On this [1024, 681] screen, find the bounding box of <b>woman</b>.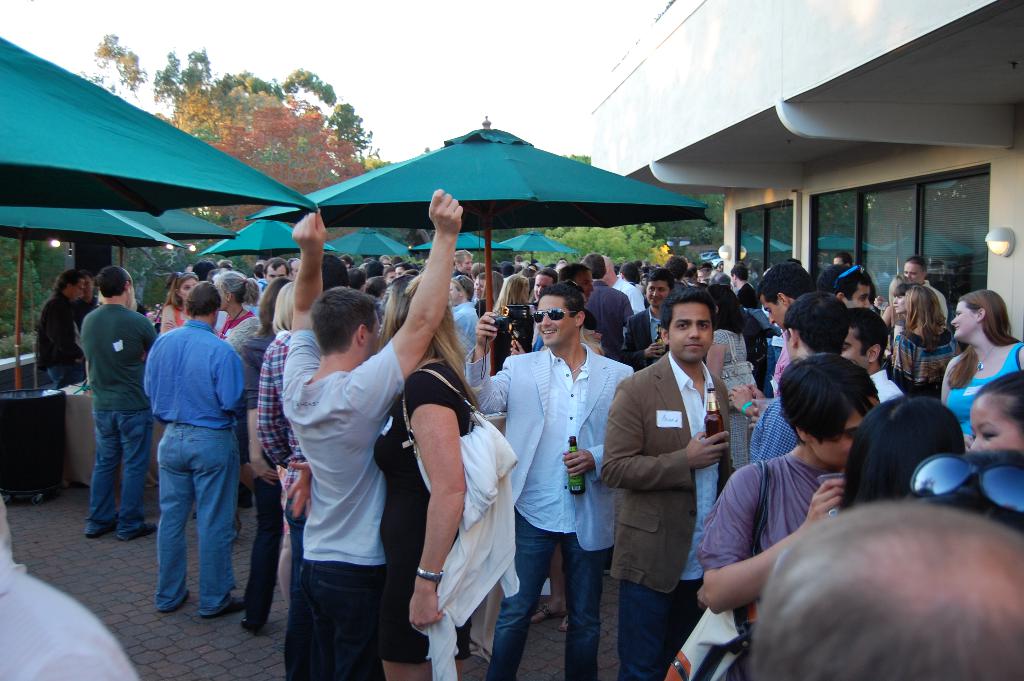
Bounding box: bbox(284, 274, 474, 680).
